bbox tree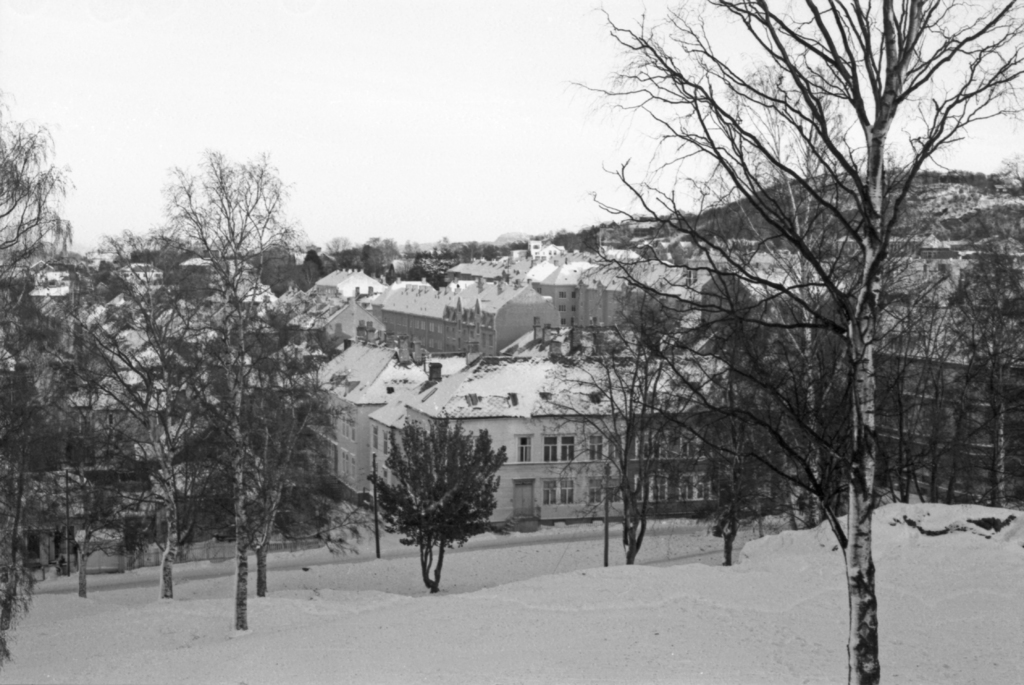
(381,416,499,592)
